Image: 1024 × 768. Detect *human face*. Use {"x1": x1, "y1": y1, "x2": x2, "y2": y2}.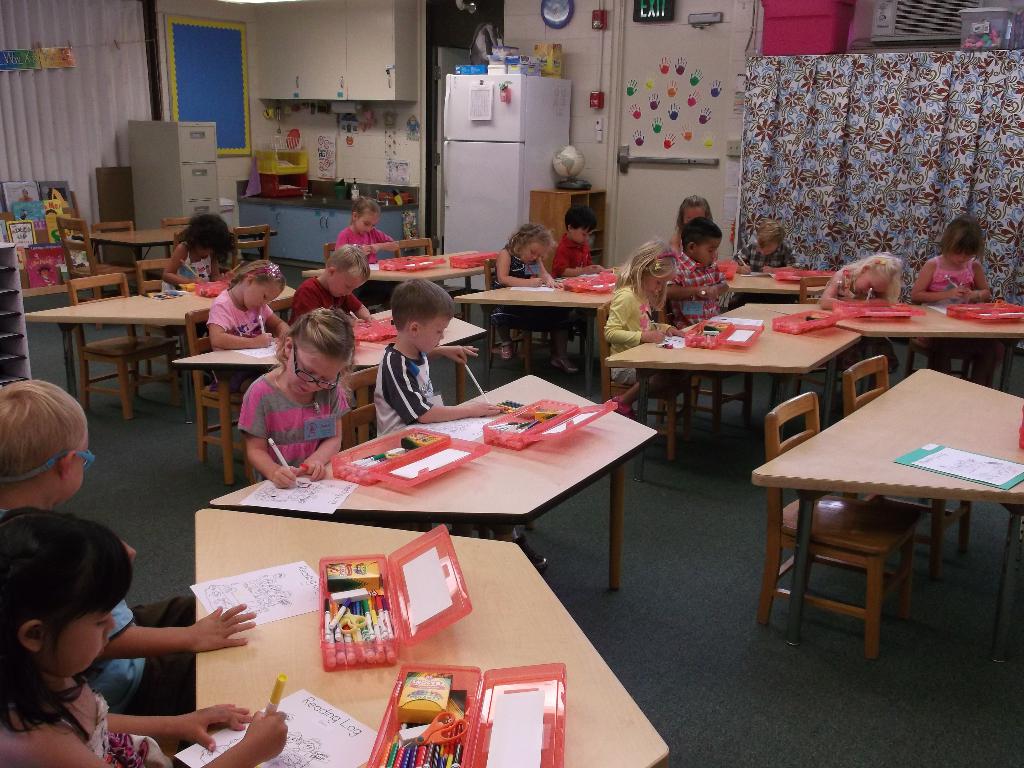
{"x1": 858, "y1": 273, "x2": 884, "y2": 295}.
